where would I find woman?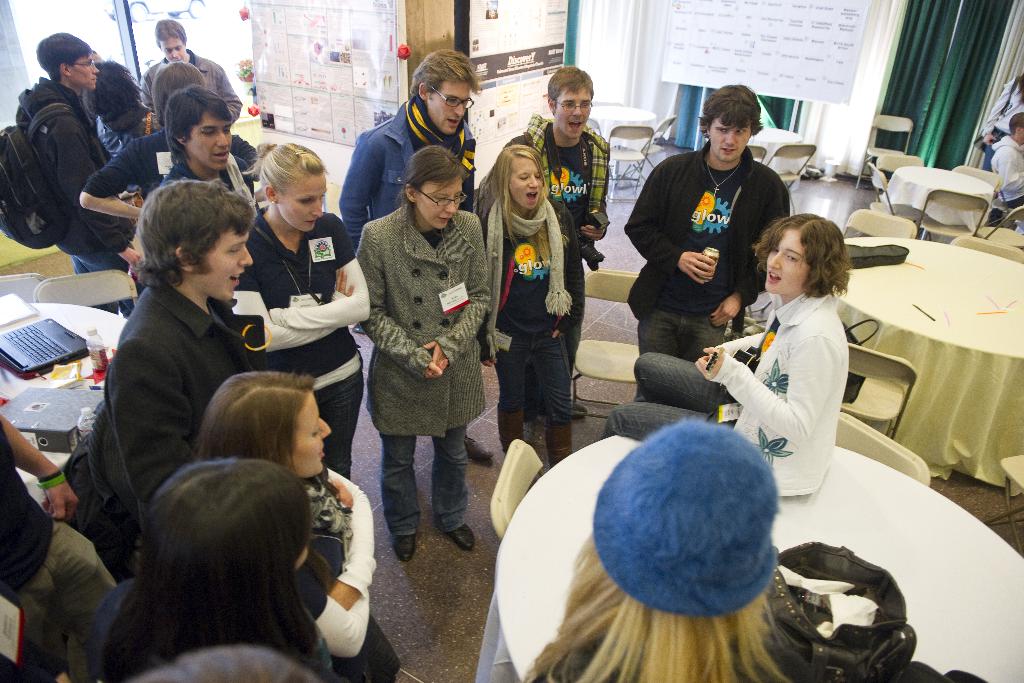
At box(594, 214, 854, 496).
